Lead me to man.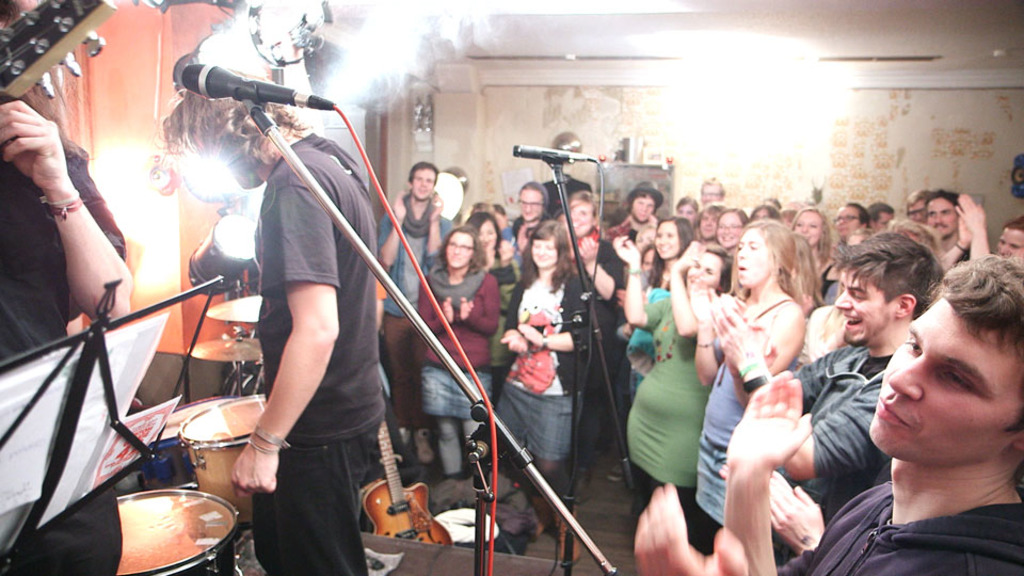
Lead to bbox(996, 217, 1023, 255).
